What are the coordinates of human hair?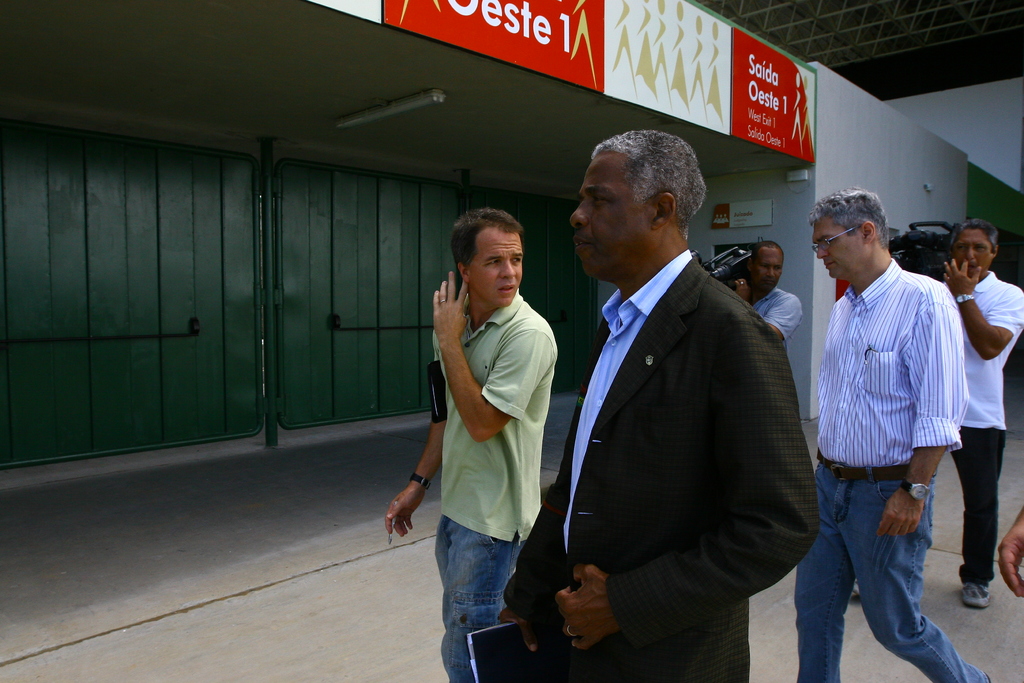
580:135:705:248.
